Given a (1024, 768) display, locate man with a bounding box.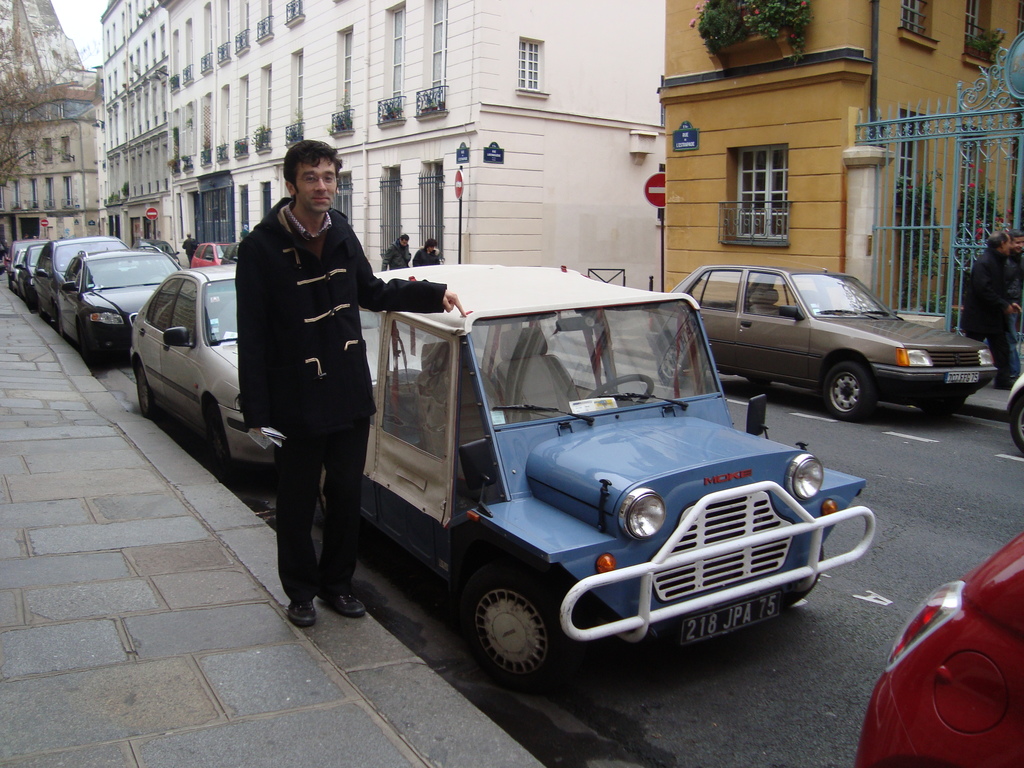
Located: <region>957, 227, 1023, 394</region>.
